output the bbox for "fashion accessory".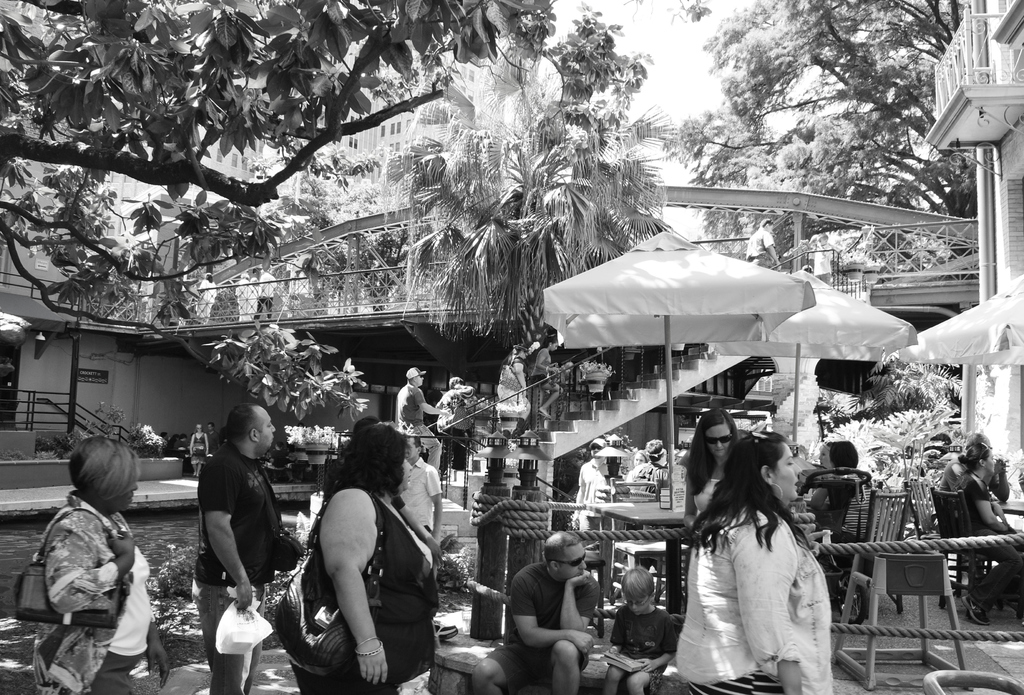
bbox=(547, 332, 556, 337).
